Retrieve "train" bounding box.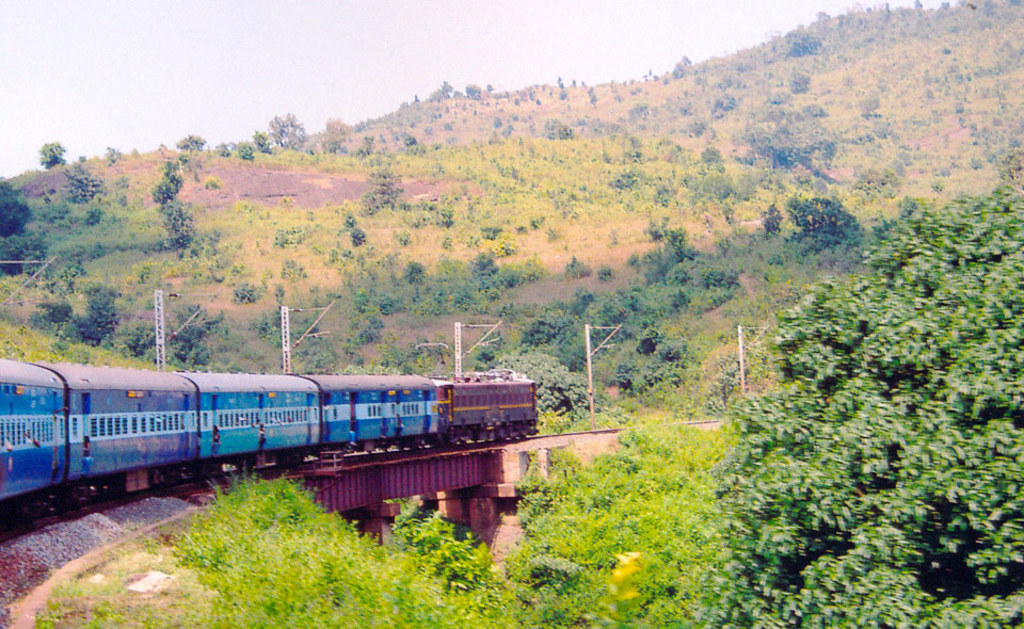
Bounding box: [left=0, top=358, right=540, bottom=530].
